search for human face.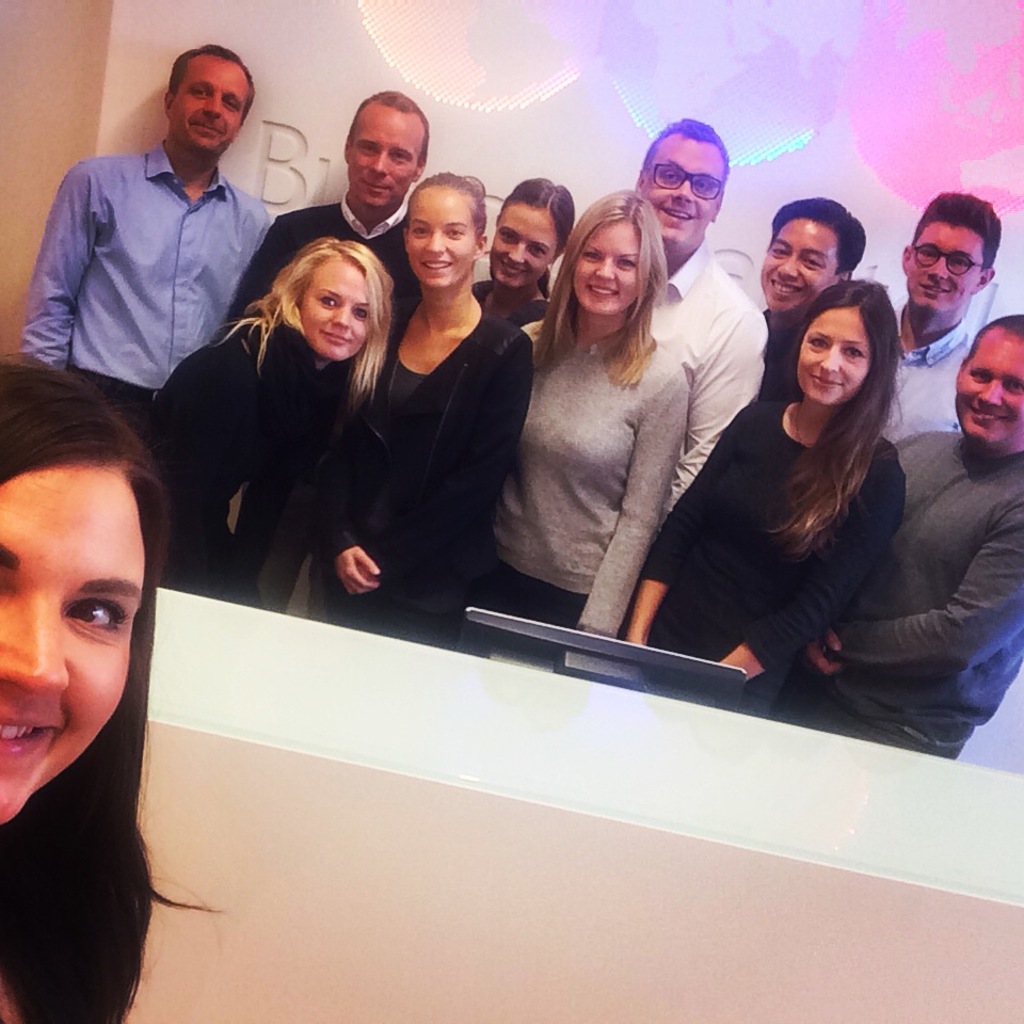
Found at (left=353, top=106, right=418, bottom=212).
